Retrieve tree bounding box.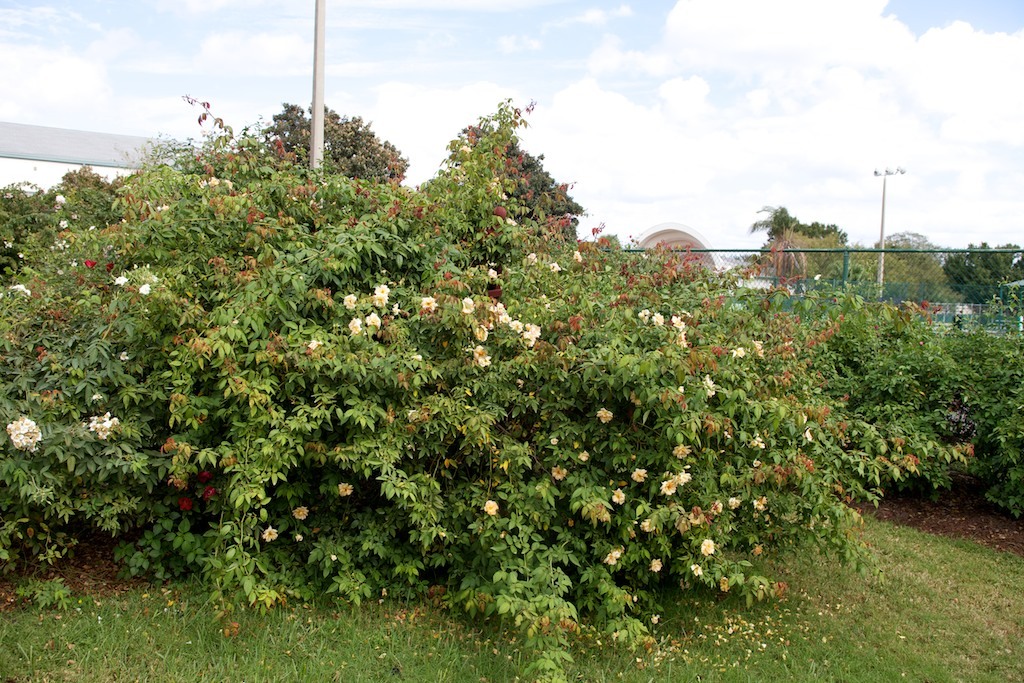
Bounding box: bbox=(263, 98, 414, 176).
